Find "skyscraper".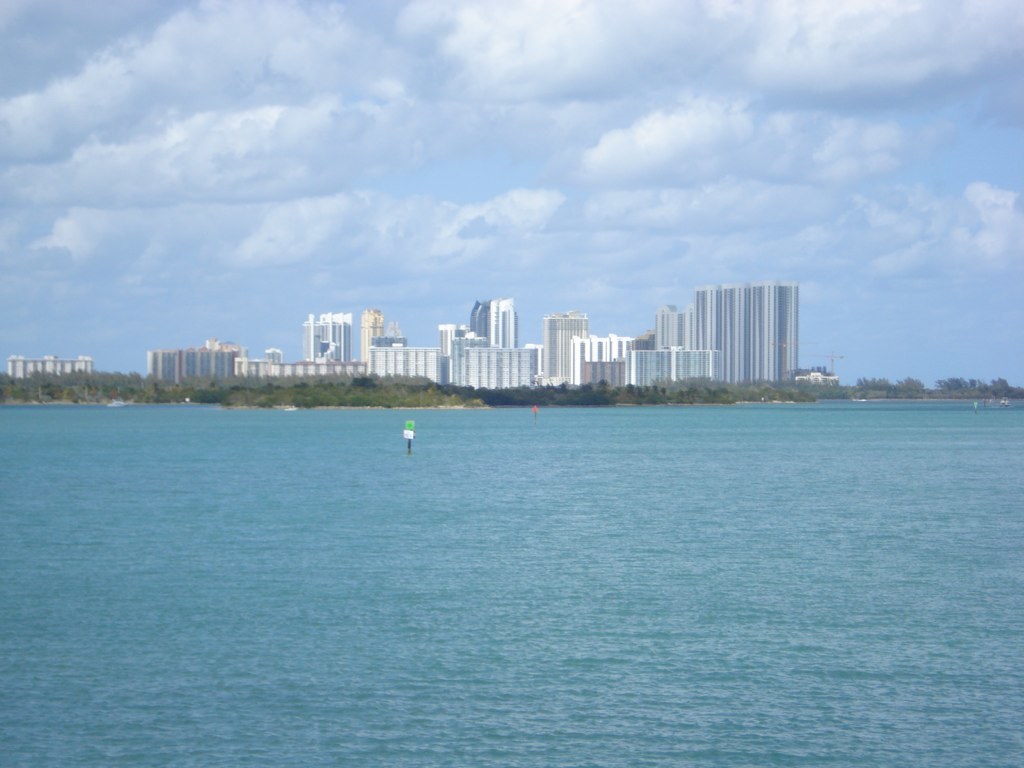
rect(142, 335, 250, 383).
